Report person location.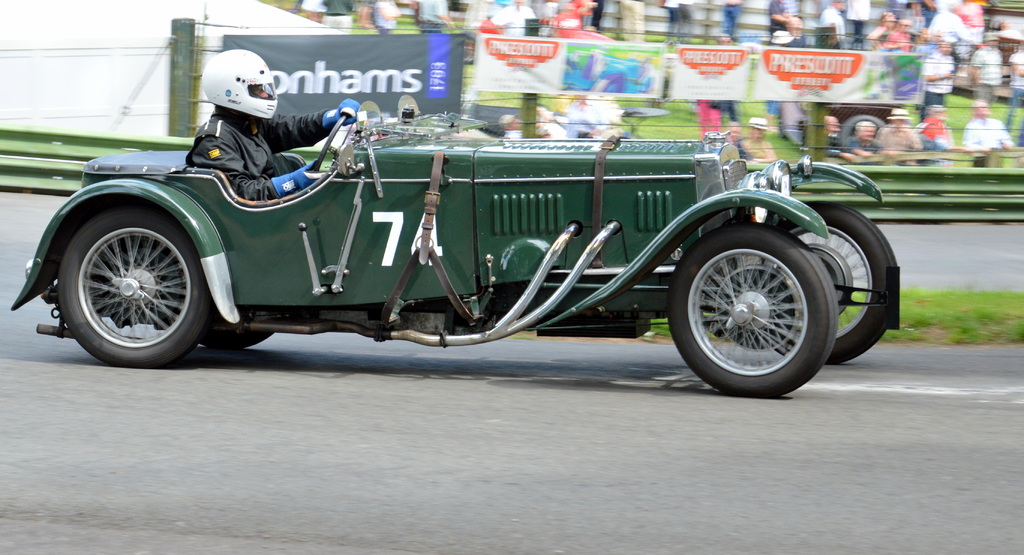
Report: crop(189, 38, 276, 154).
